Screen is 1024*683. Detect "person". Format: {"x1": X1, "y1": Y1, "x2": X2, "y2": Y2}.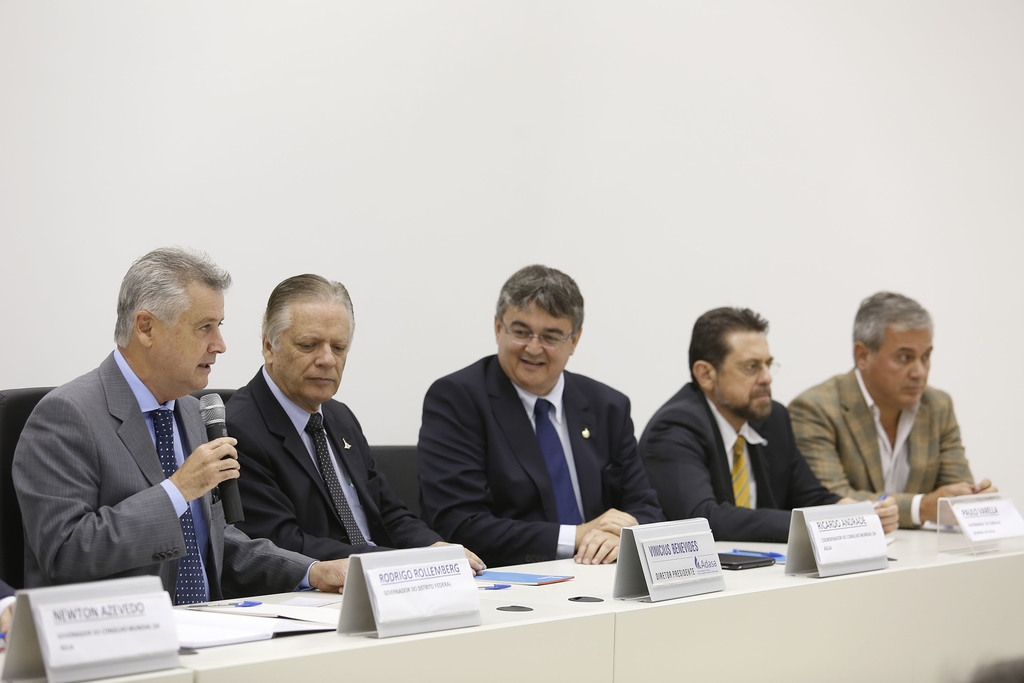
{"x1": 11, "y1": 244, "x2": 357, "y2": 607}.
